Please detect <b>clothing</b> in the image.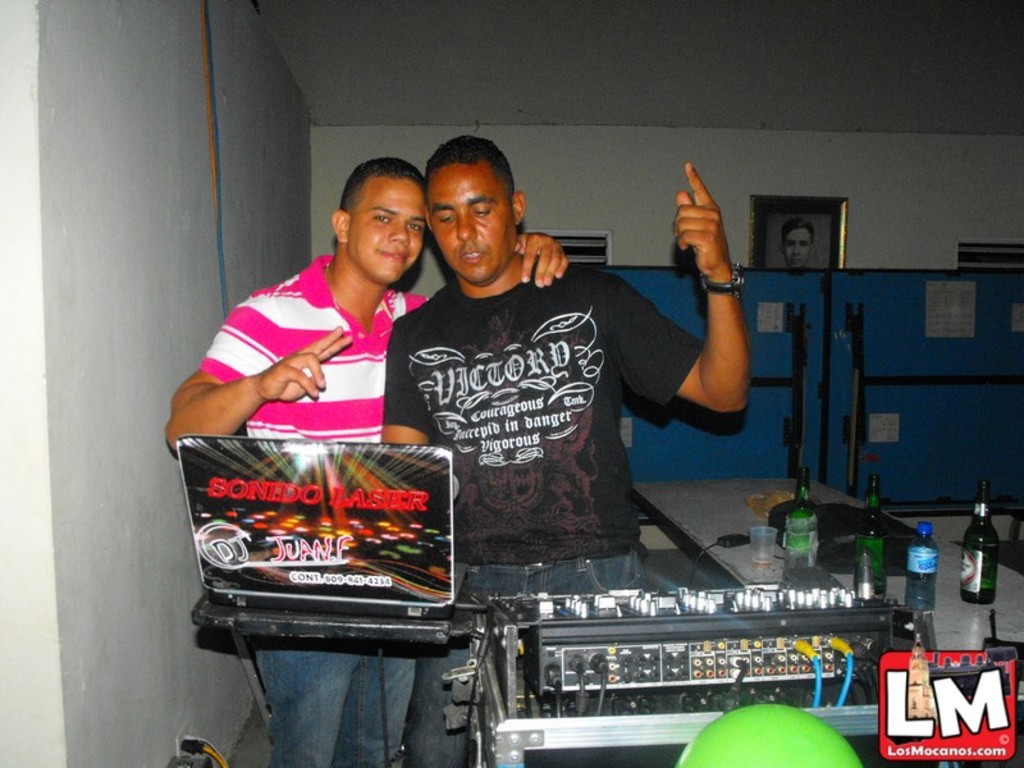
[left=198, top=255, right=433, bottom=767].
